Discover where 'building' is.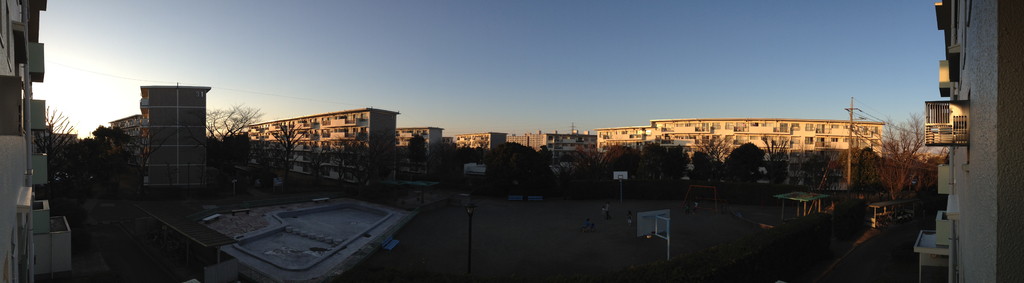
Discovered at [396, 127, 445, 174].
